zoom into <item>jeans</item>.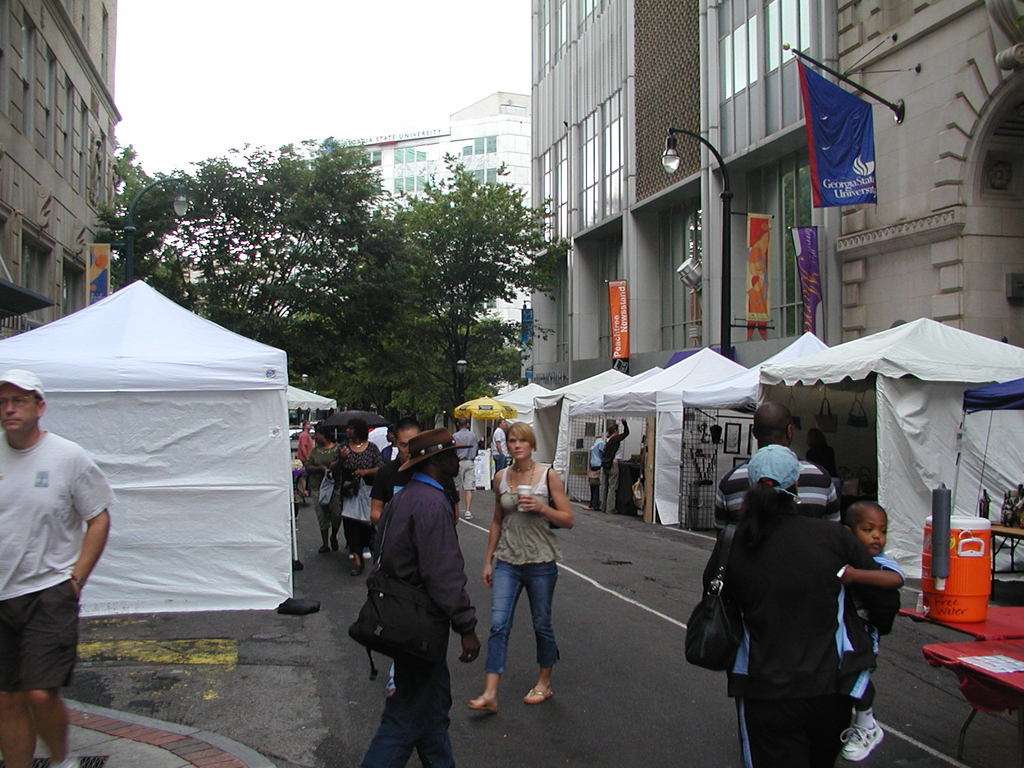
Zoom target: (483,452,505,474).
